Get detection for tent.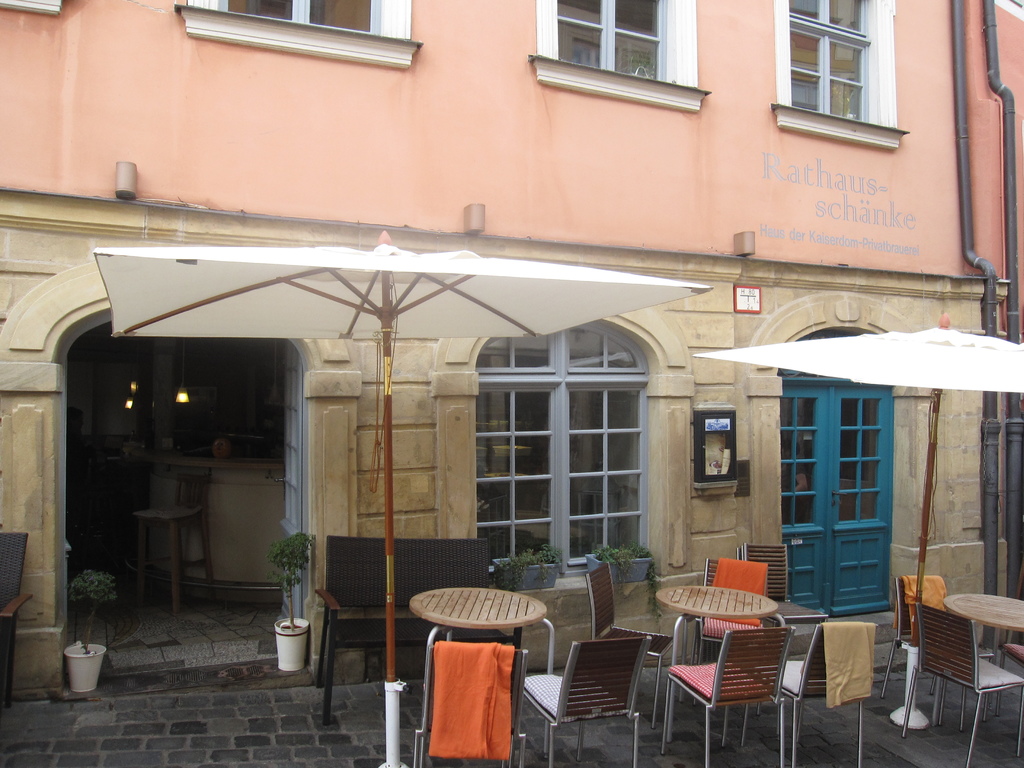
Detection: x1=92 y1=223 x2=712 y2=767.
